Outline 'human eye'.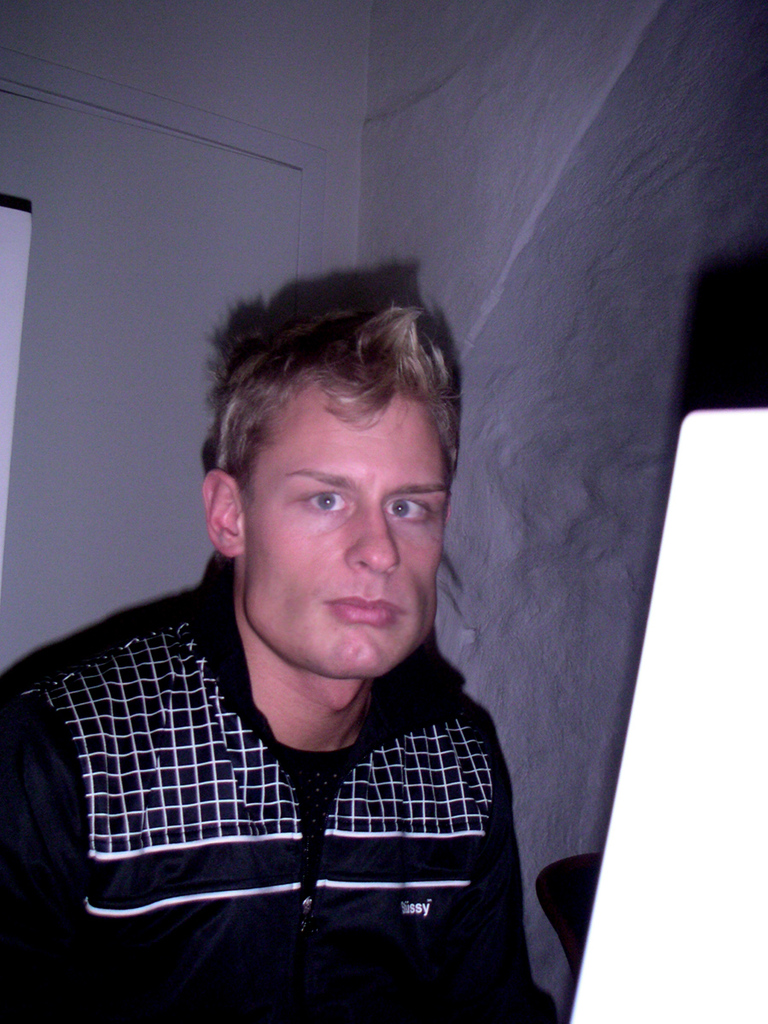
Outline: [x1=381, y1=491, x2=437, y2=524].
